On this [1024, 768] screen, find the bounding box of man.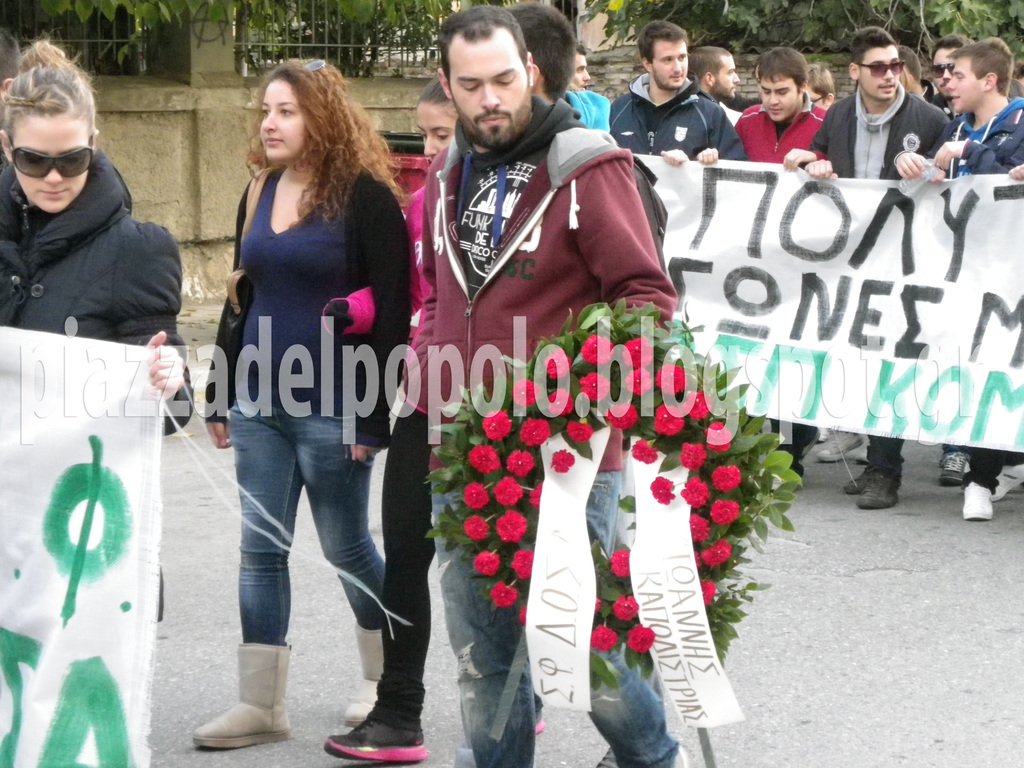
Bounding box: left=889, top=39, right=1023, bottom=527.
